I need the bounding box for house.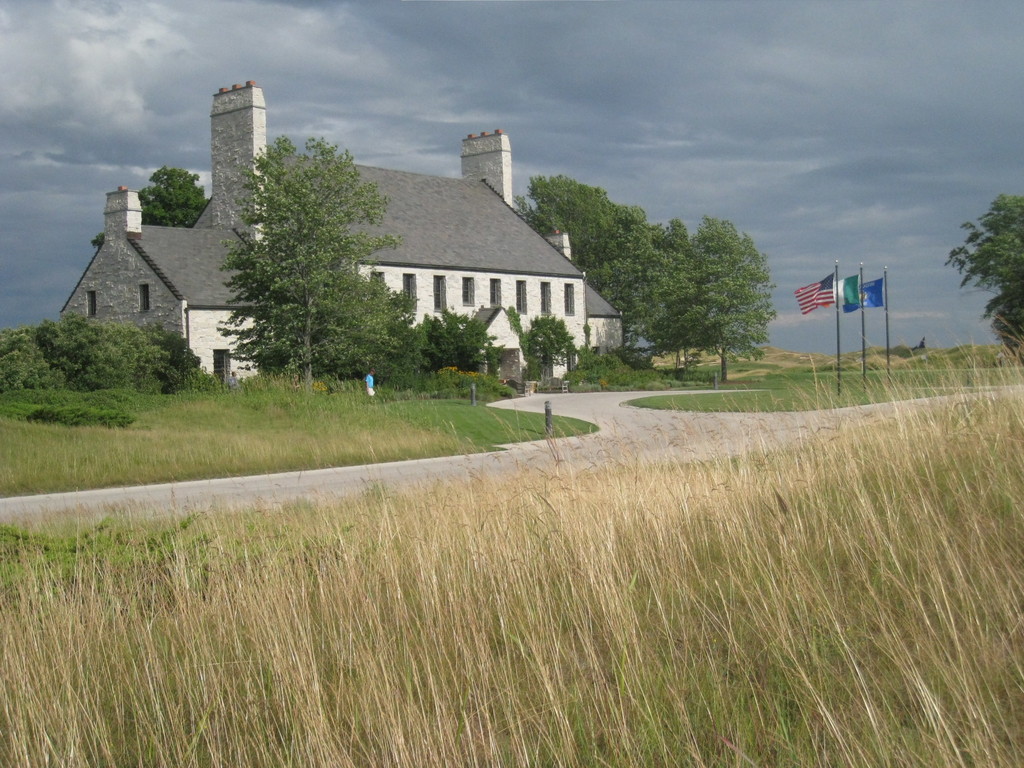
Here it is: l=59, t=85, r=622, b=393.
